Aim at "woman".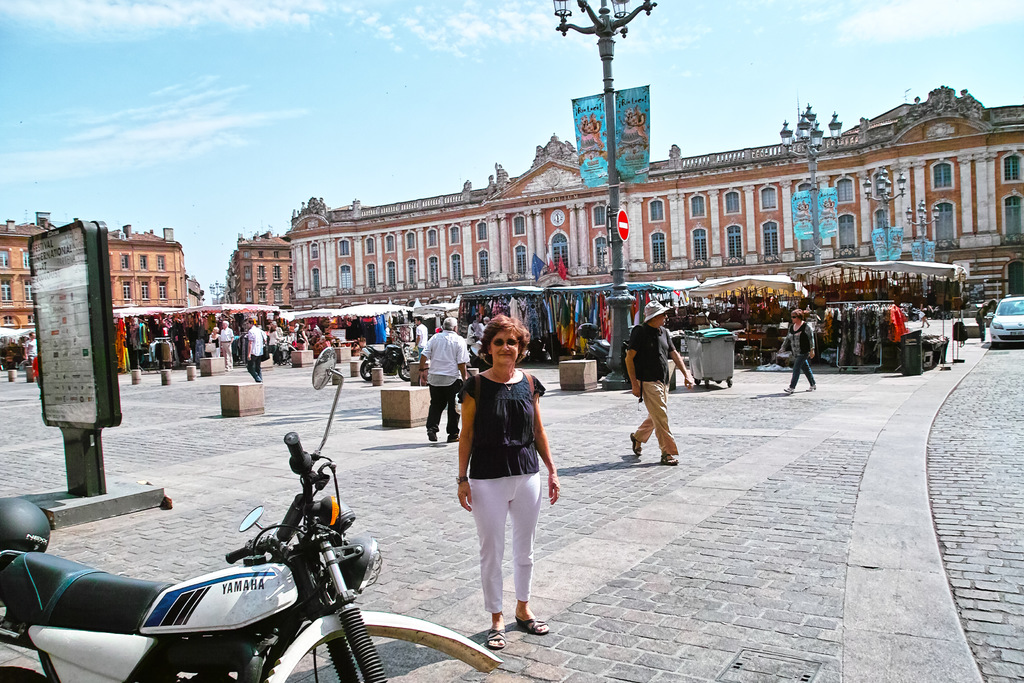
Aimed at select_region(296, 321, 308, 351).
